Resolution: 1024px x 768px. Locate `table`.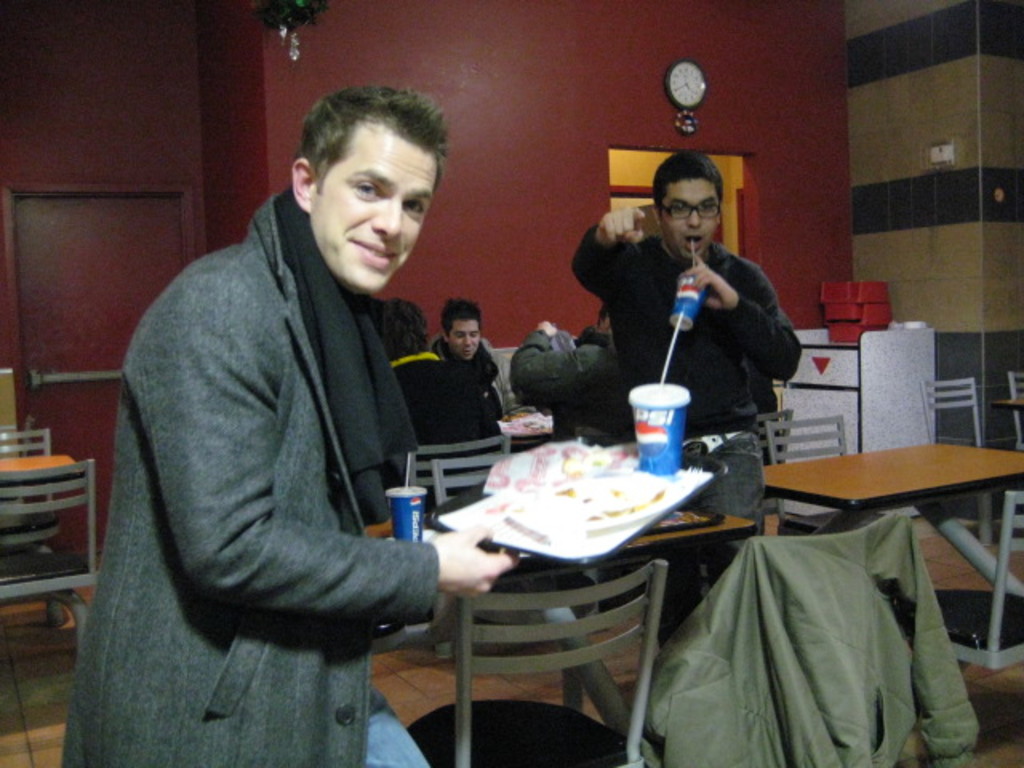
<region>354, 450, 766, 731</region>.
